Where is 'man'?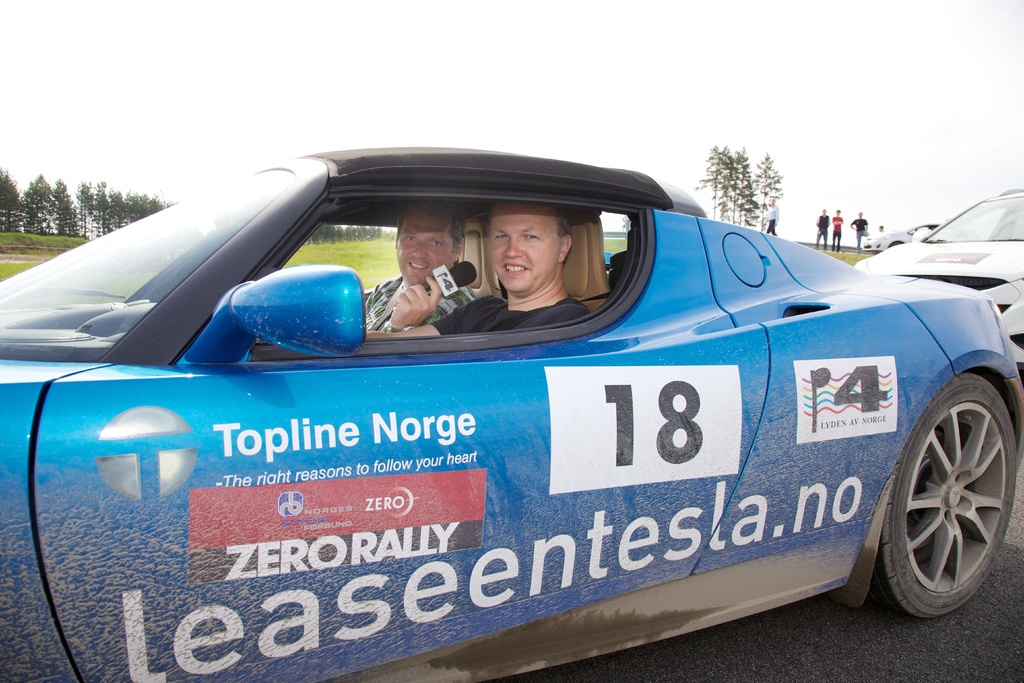
select_region(759, 193, 780, 235).
